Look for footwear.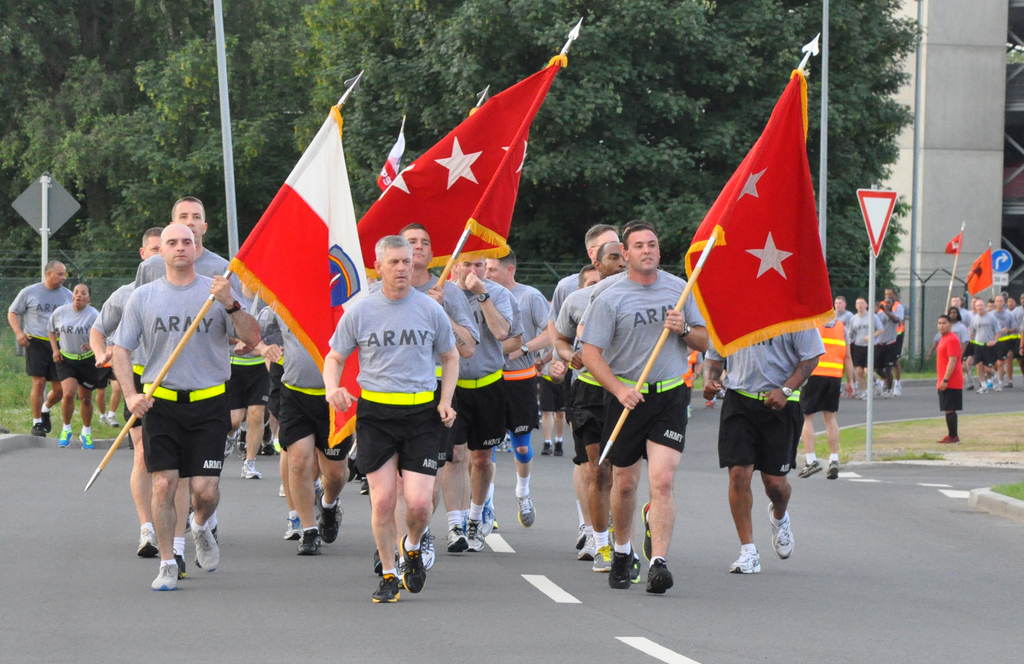
Found: {"left": 279, "top": 485, "right": 289, "bottom": 498}.
